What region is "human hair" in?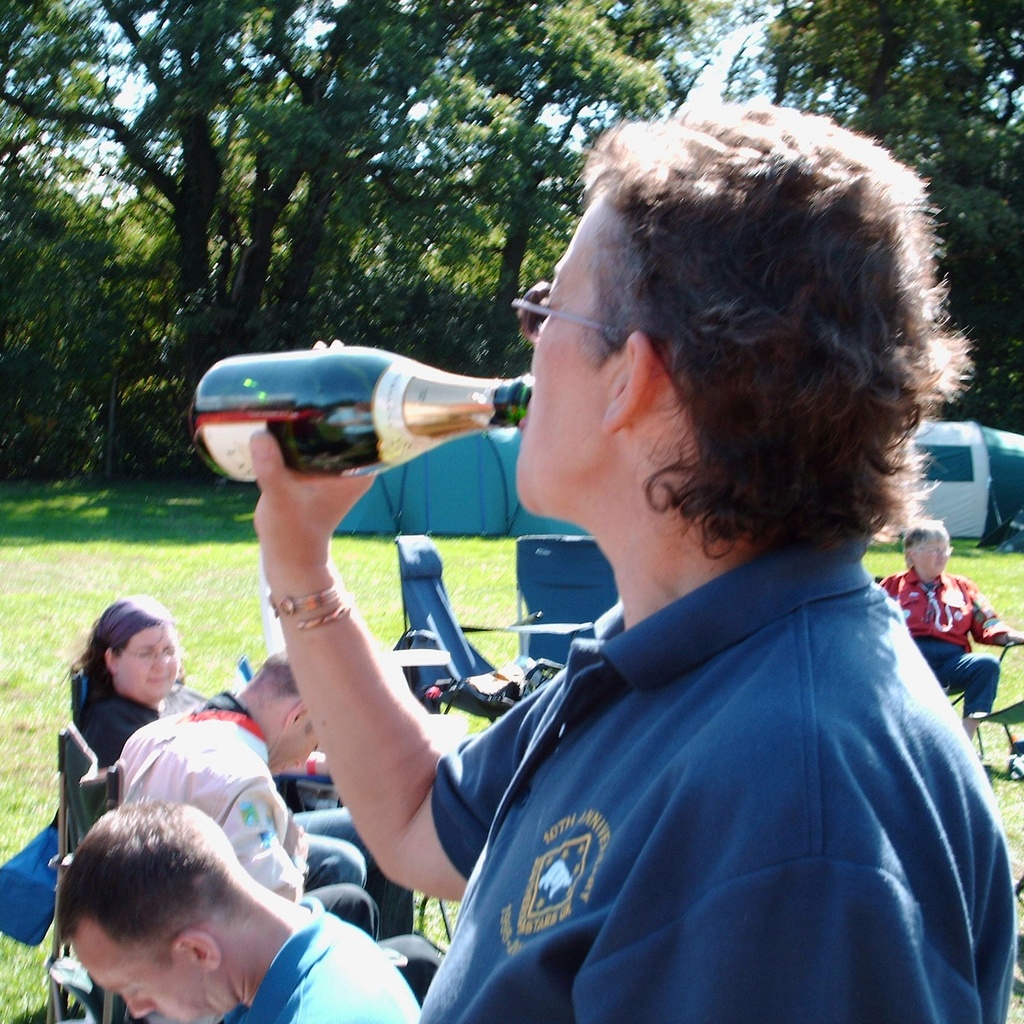
583:99:977:563.
